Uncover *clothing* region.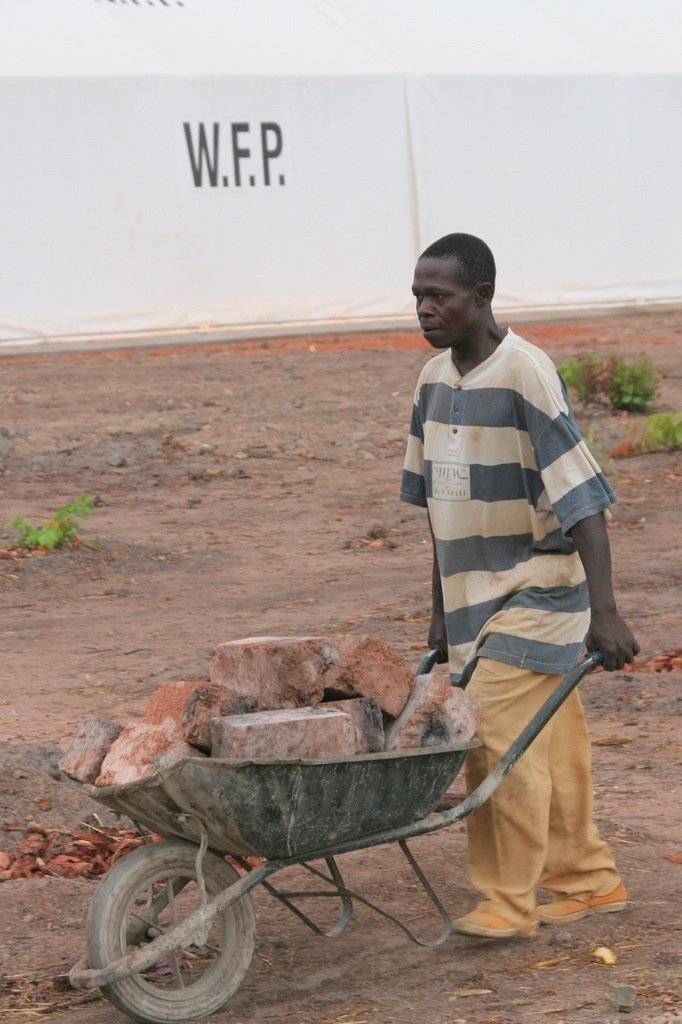
Uncovered: bbox(398, 328, 618, 915).
